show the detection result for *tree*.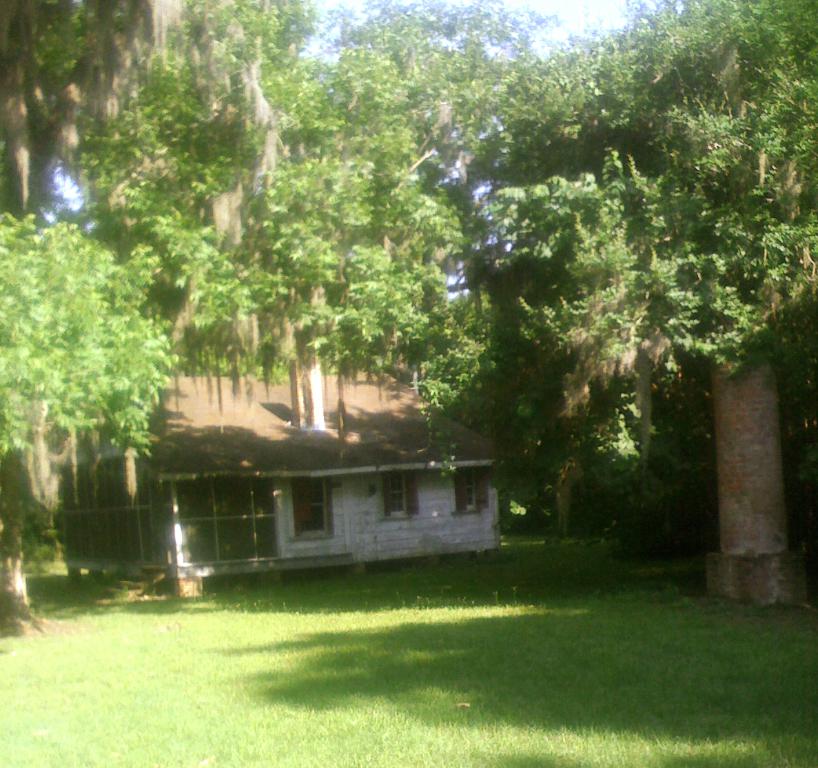
[504,0,817,608].
